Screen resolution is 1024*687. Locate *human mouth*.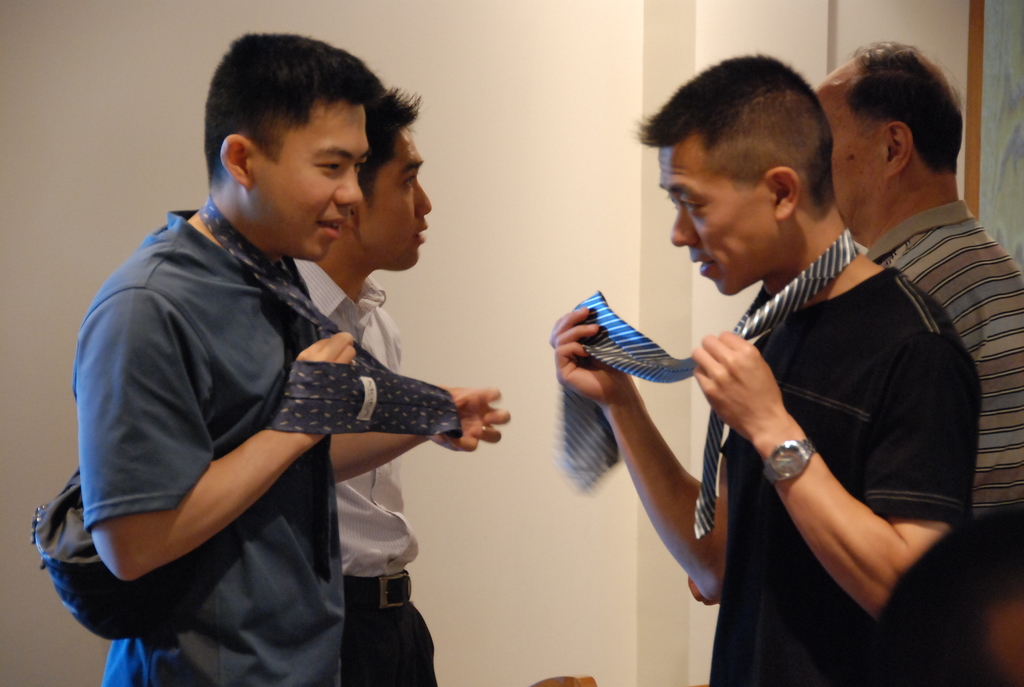
413:223:430:242.
